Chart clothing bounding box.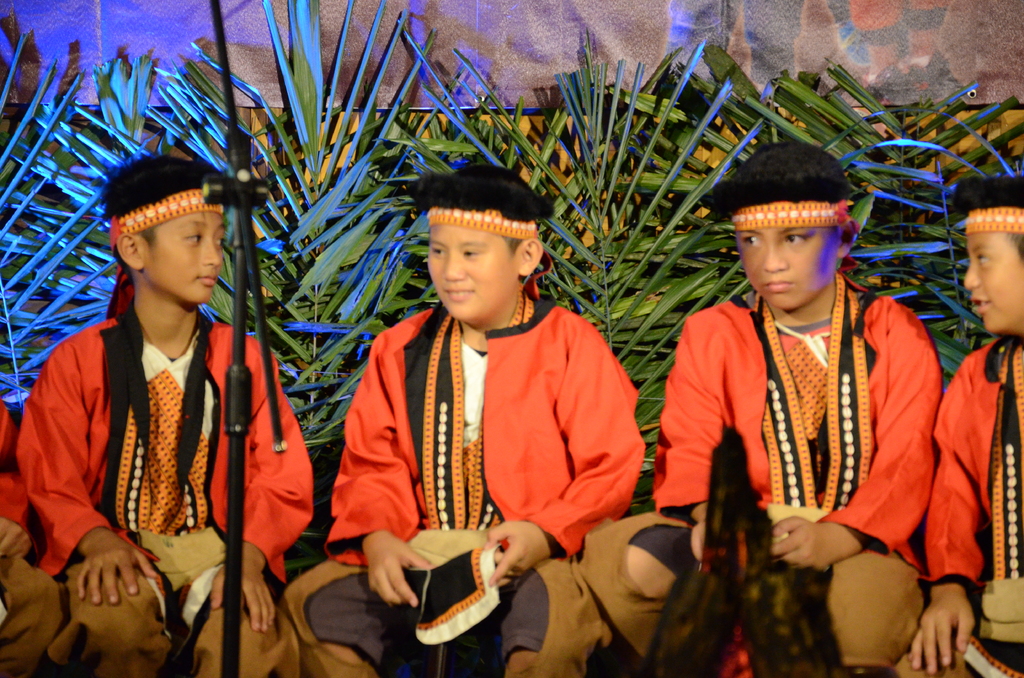
Charted: left=920, top=330, right=1023, bottom=677.
